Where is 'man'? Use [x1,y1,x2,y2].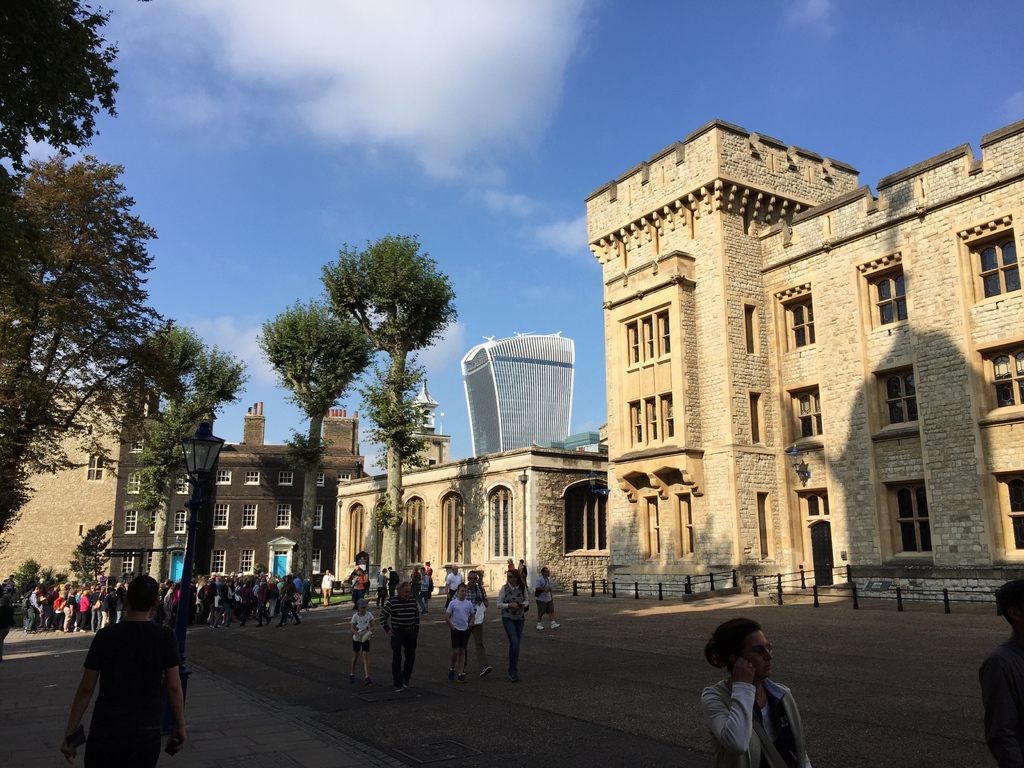
[440,569,467,602].
